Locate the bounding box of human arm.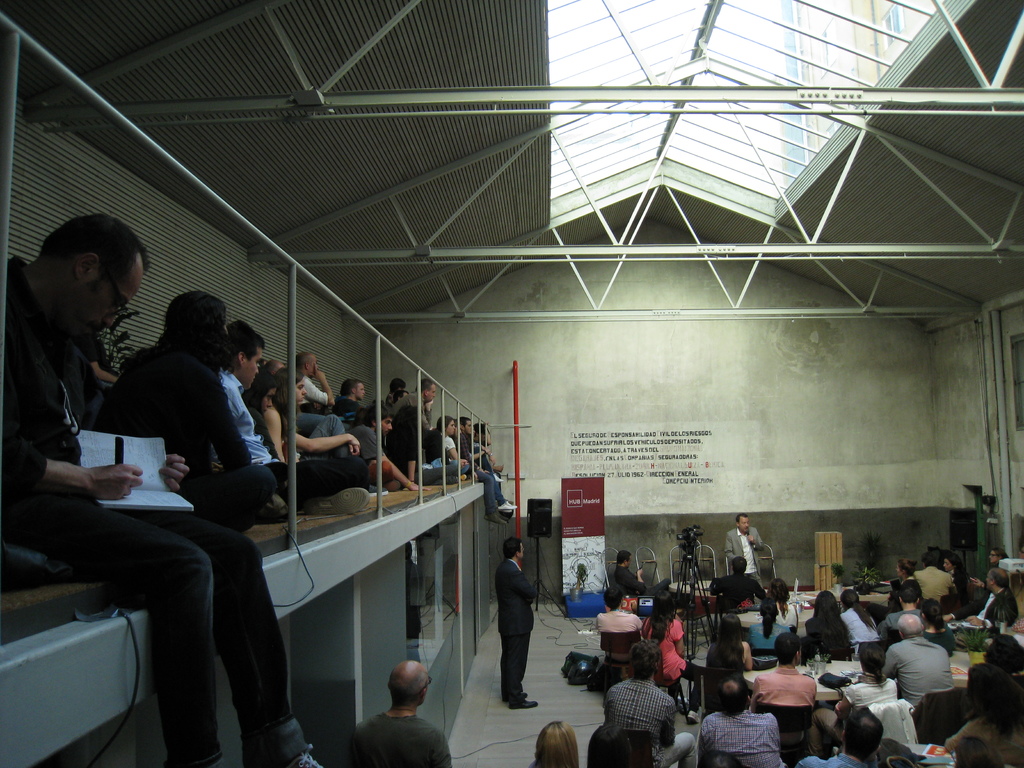
Bounding box: 670:617:686:655.
